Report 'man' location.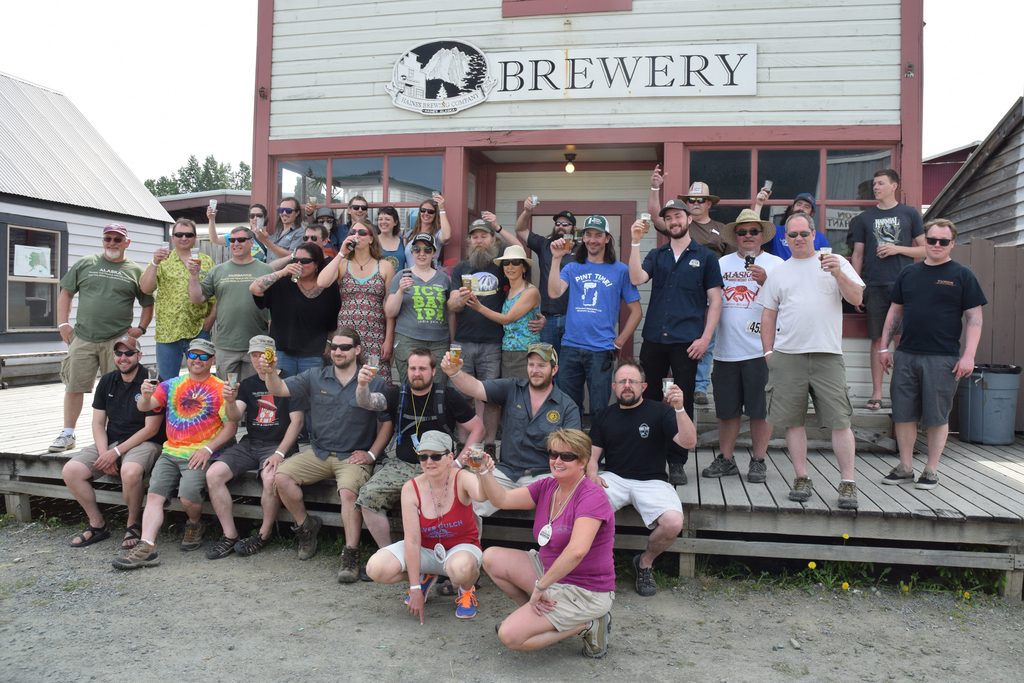
Report: 769,212,875,481.
